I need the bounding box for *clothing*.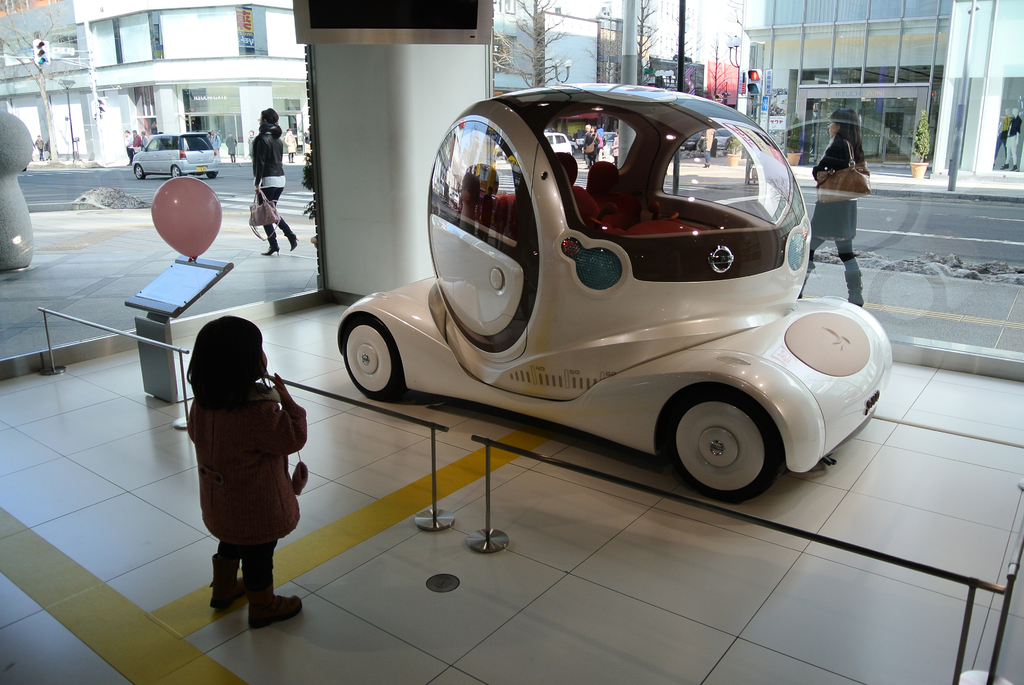
Here it is: 225/134/237/156.
